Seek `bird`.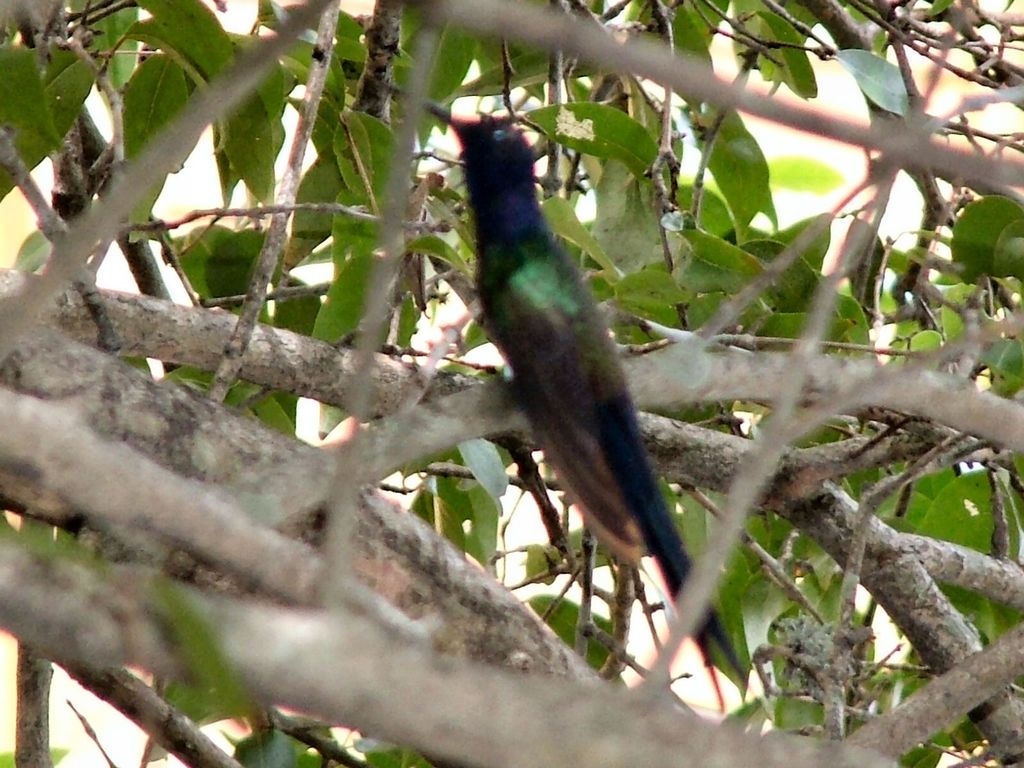
bbox=(418, 90, 764, 709).
